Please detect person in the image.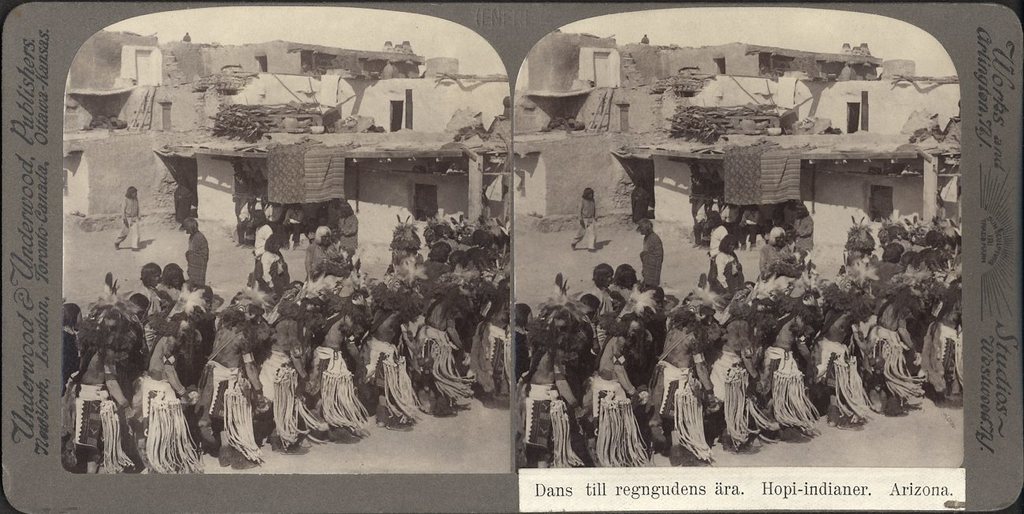
<box>584,306,641,466</box>.
